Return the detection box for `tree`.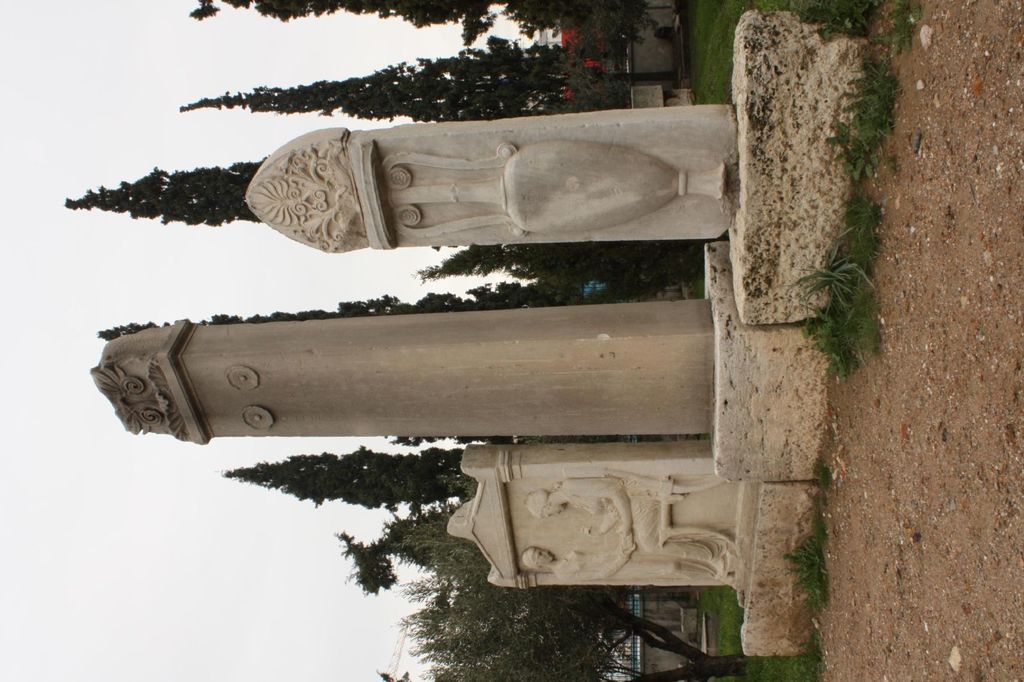
432:565:758:681.
